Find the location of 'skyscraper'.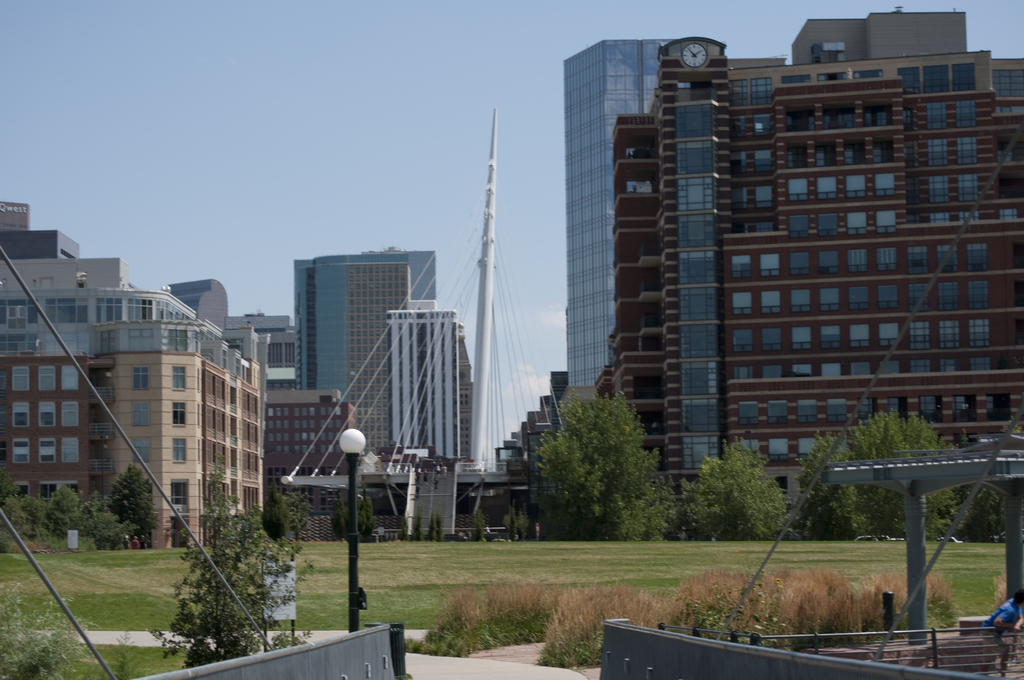
Location: bbox=[556, 27, 724, 389].
